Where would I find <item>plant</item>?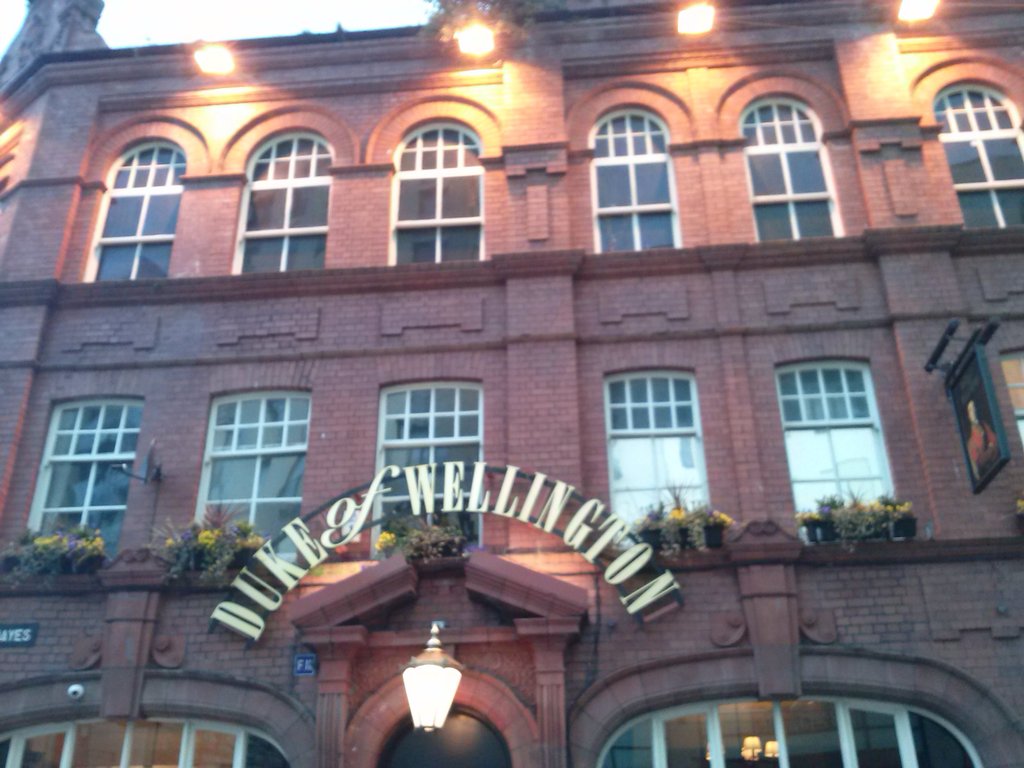
At x1=371 y1=506 x2=470 y2=563.
